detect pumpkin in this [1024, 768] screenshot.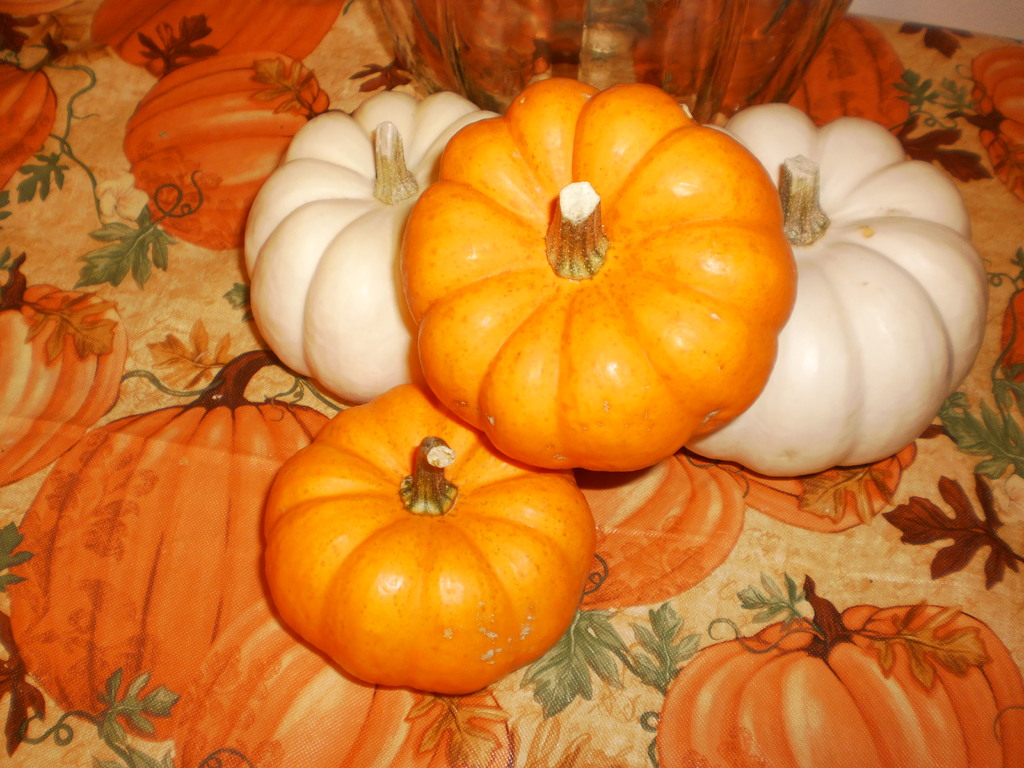
Detection: crop(6, 348, 338, 740).
